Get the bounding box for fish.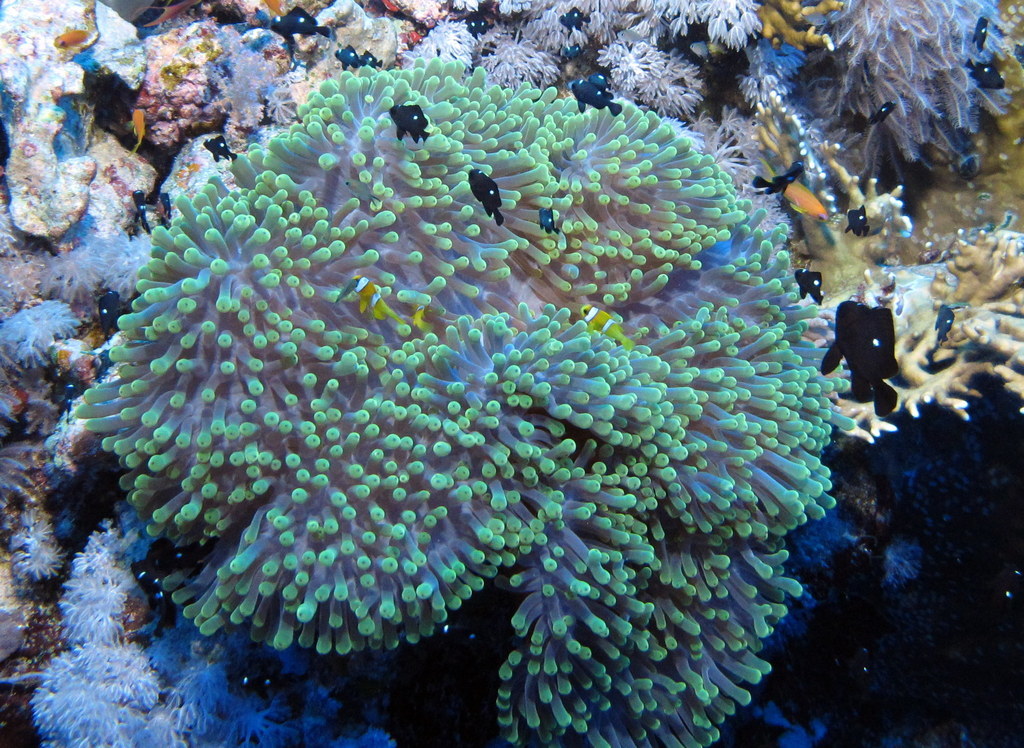
{"left": 200, "top": 134, "right": 236, "bottom": 175}.
